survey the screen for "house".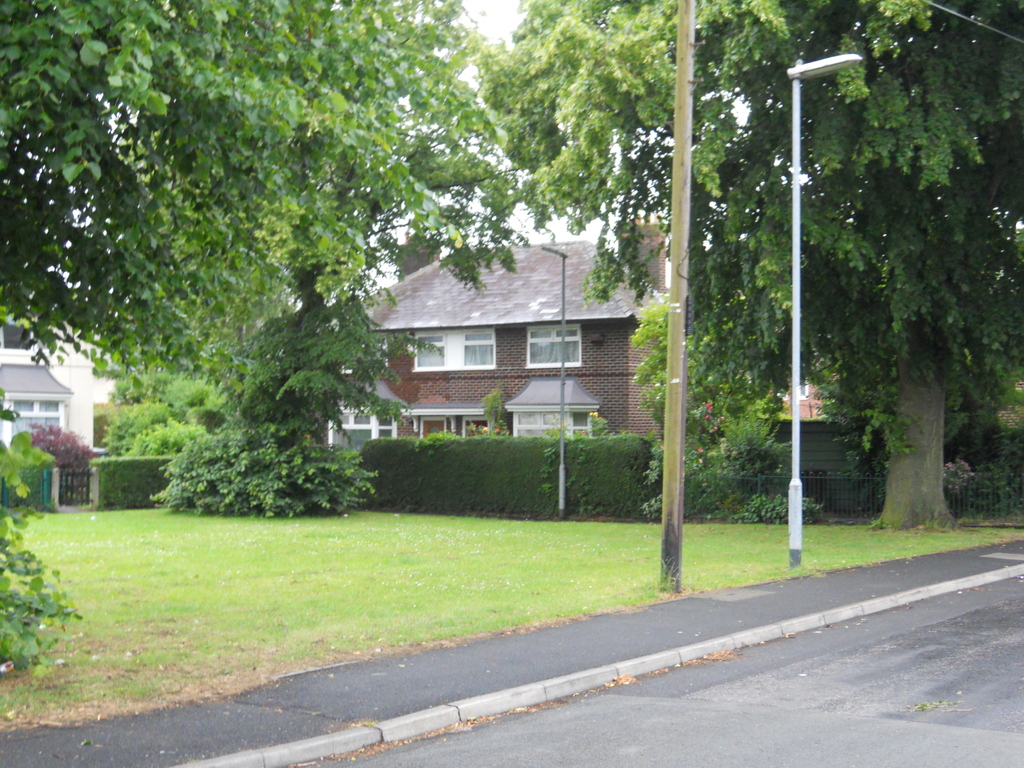
Survey found: detection(0, 294, 165, 501).
